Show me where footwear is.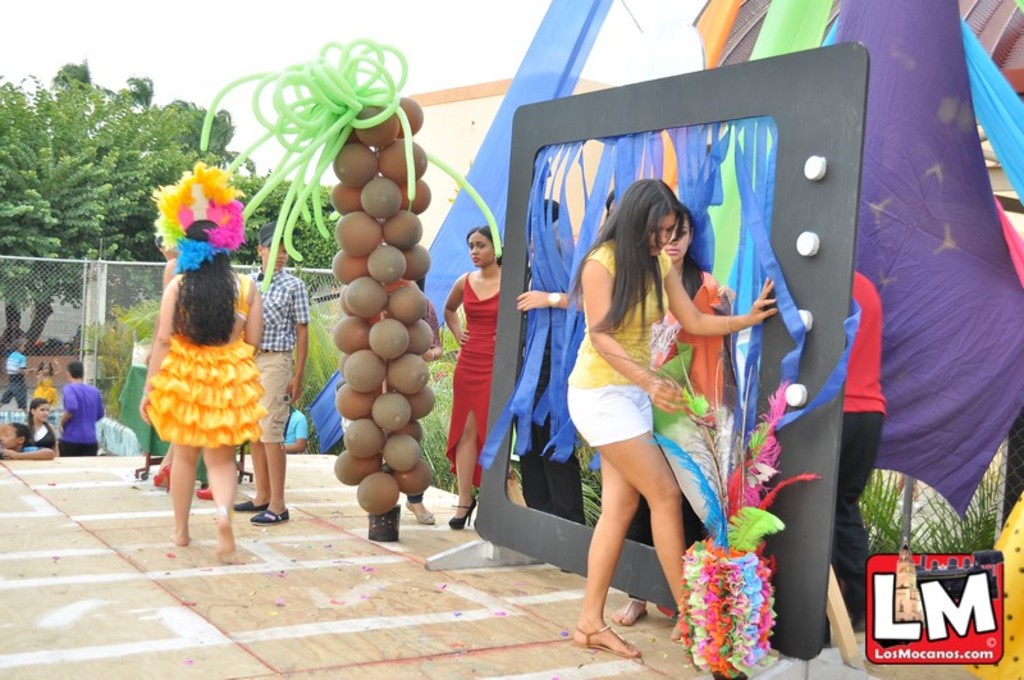
footwear is at rect(579, 592, 648, 657).
